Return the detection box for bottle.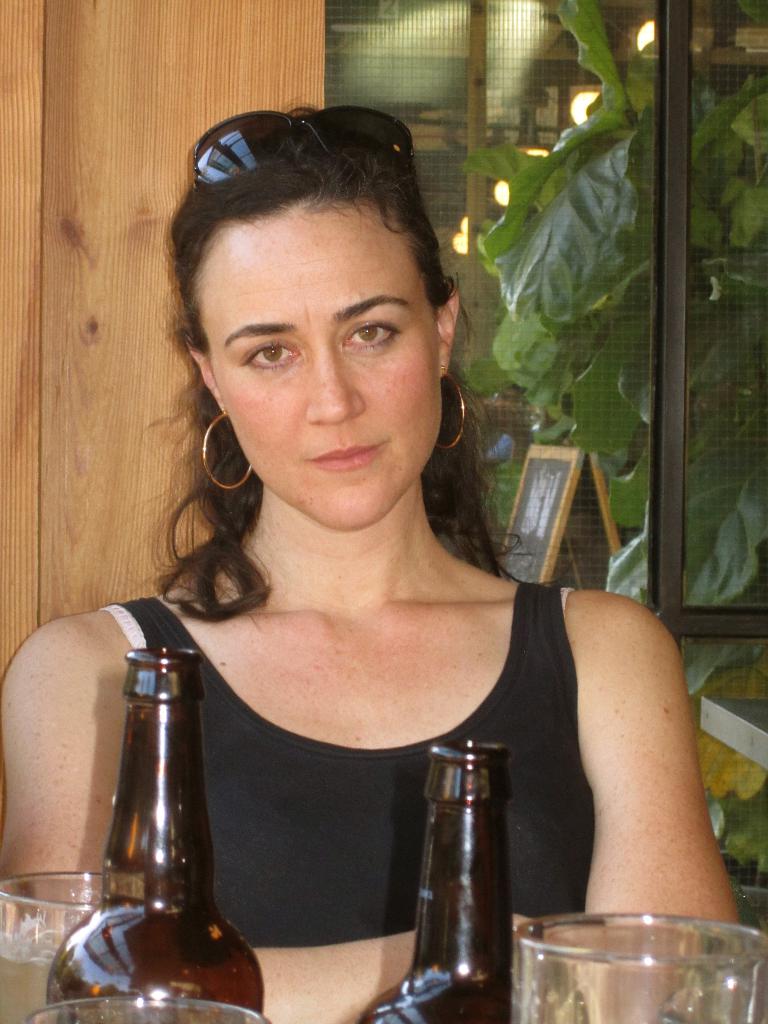
(371, 731, 520, 1023).
